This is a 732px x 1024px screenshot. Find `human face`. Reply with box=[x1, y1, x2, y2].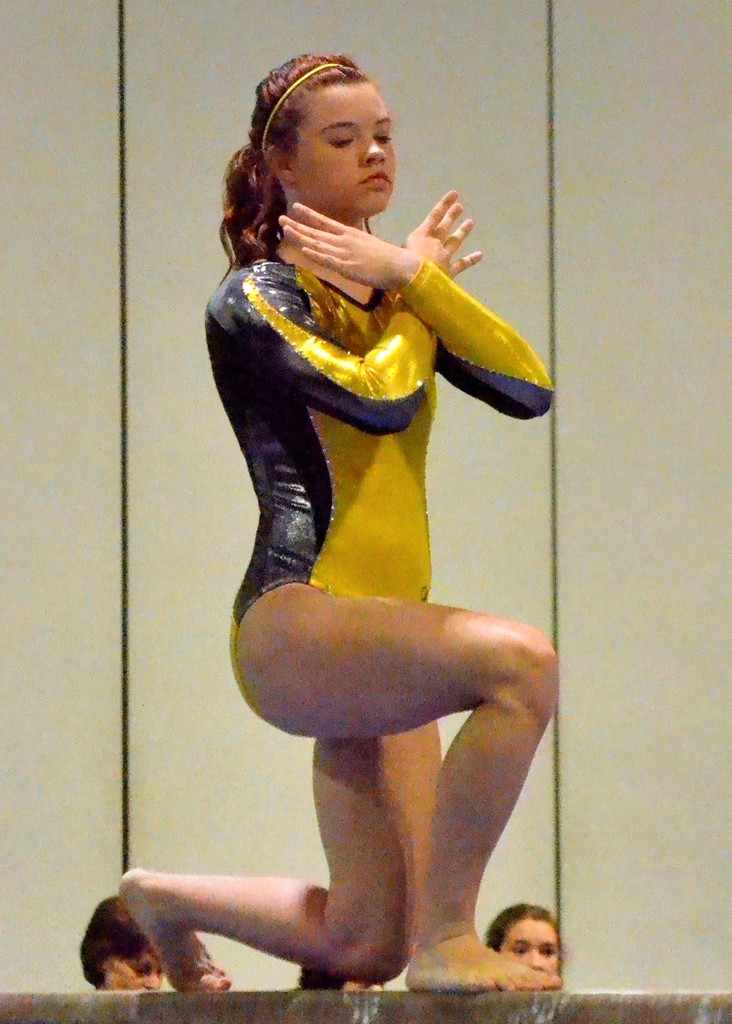
box=[288, 81, 393, 216].
